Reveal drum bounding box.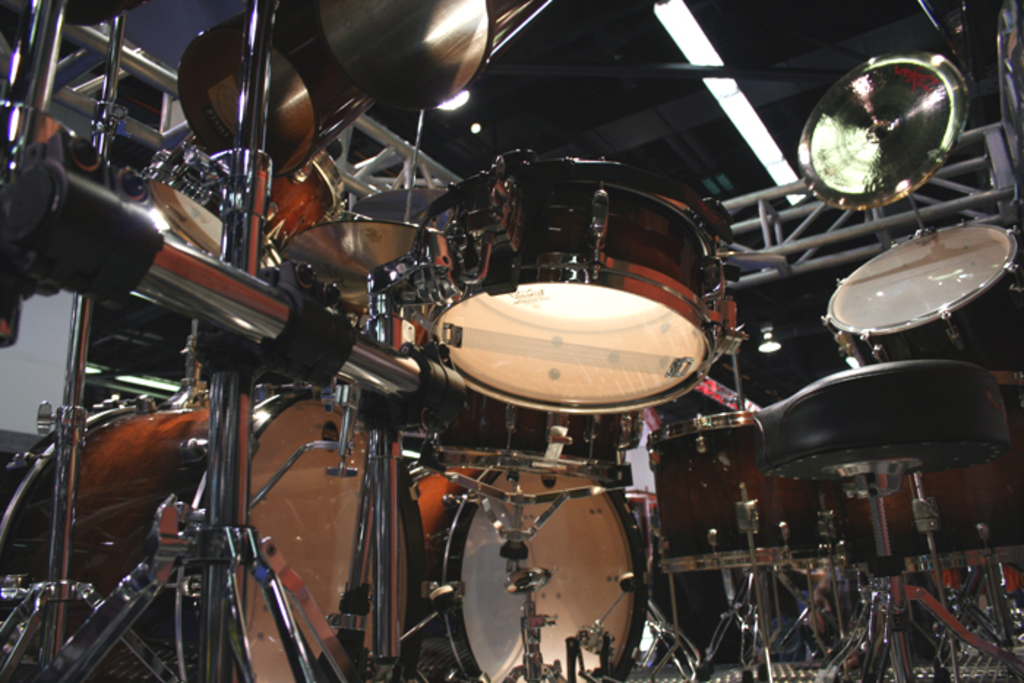
Revealed: {"x1": 426, "y1": 164, "x2": 718, "y2": 417}.
